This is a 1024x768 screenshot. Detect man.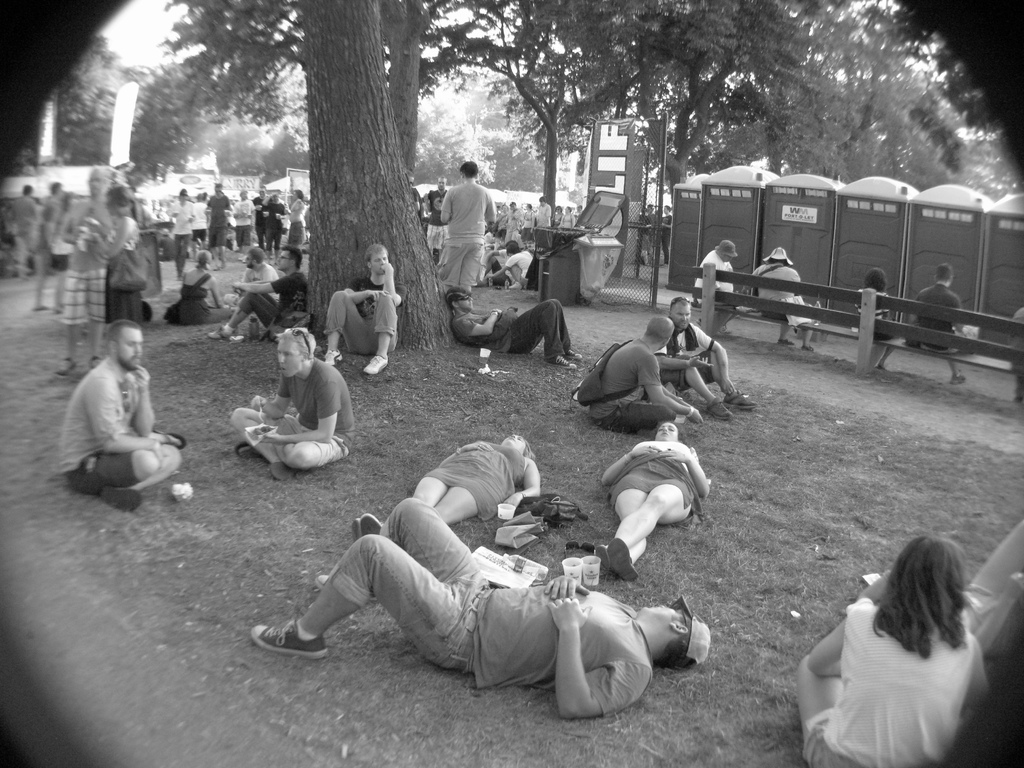
<box>653,296,756,421</box>.
